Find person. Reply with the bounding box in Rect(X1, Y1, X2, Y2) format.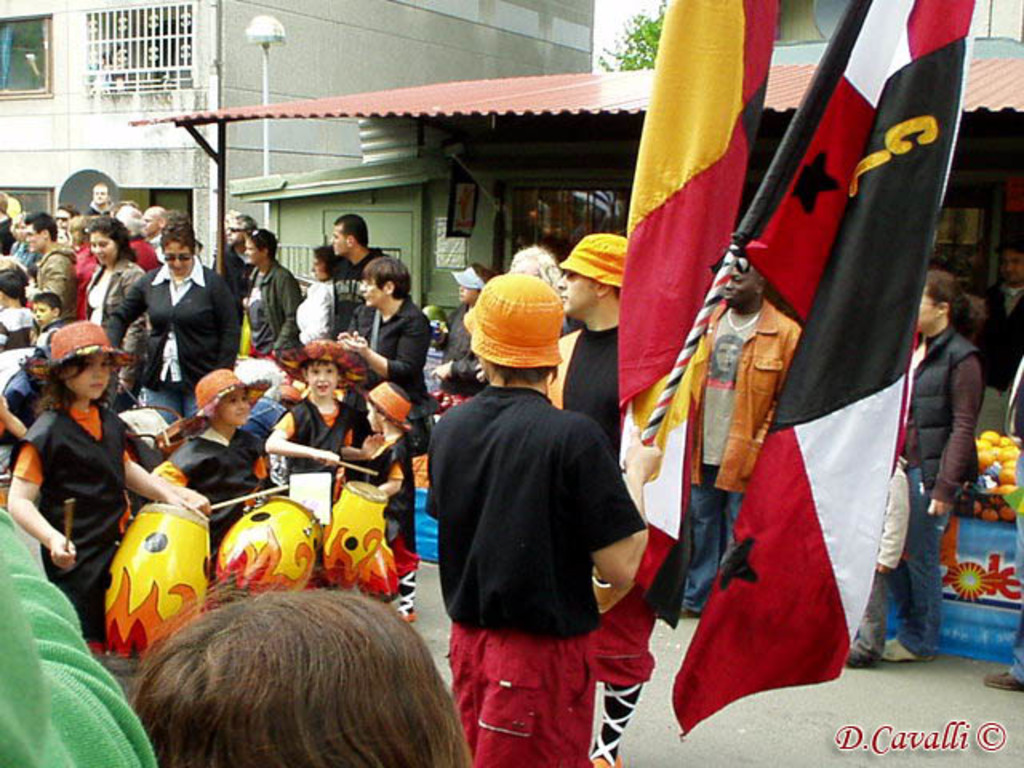
Rect(122, 582, 475, 766).
